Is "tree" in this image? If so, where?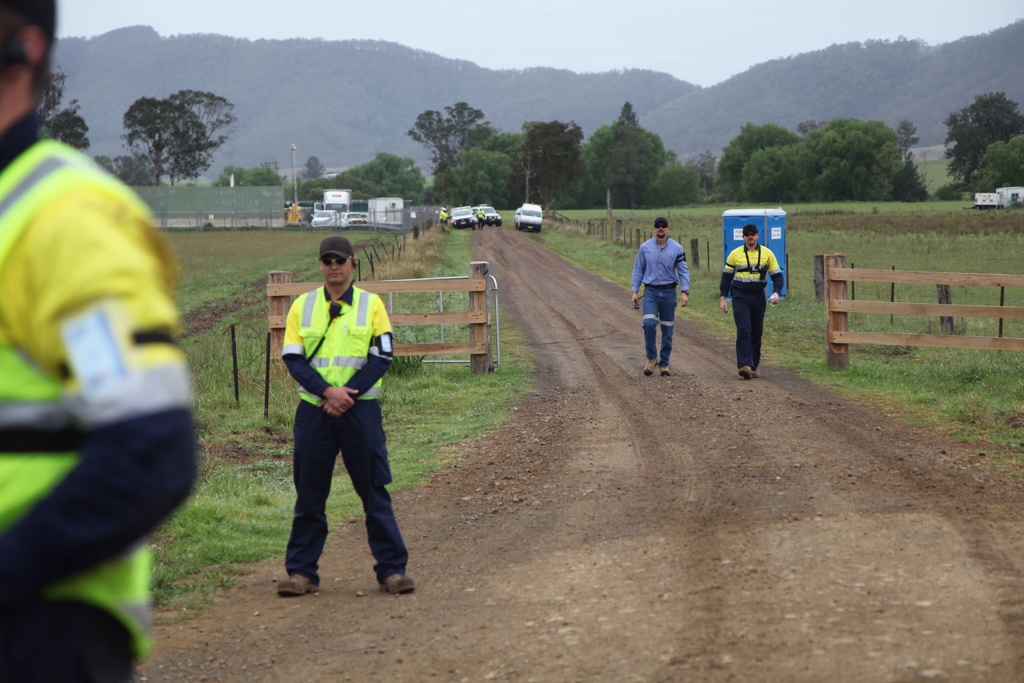
Yes, at 893:155:933:205.
